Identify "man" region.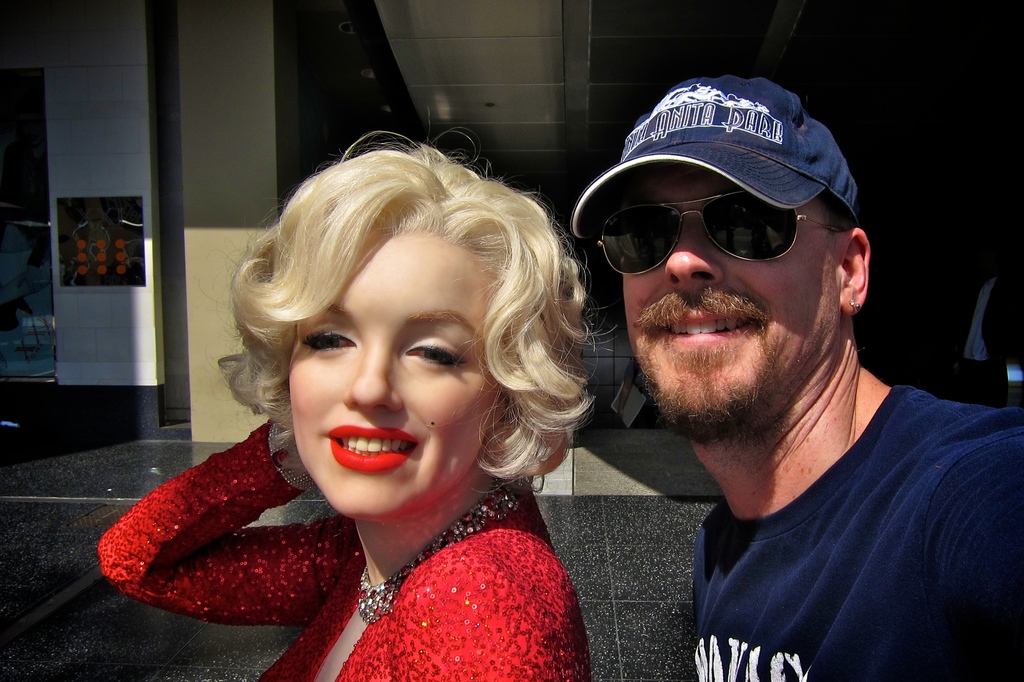
Region: {"left": 525, "top": 50, "right": 1011, "bottom": 681}.
